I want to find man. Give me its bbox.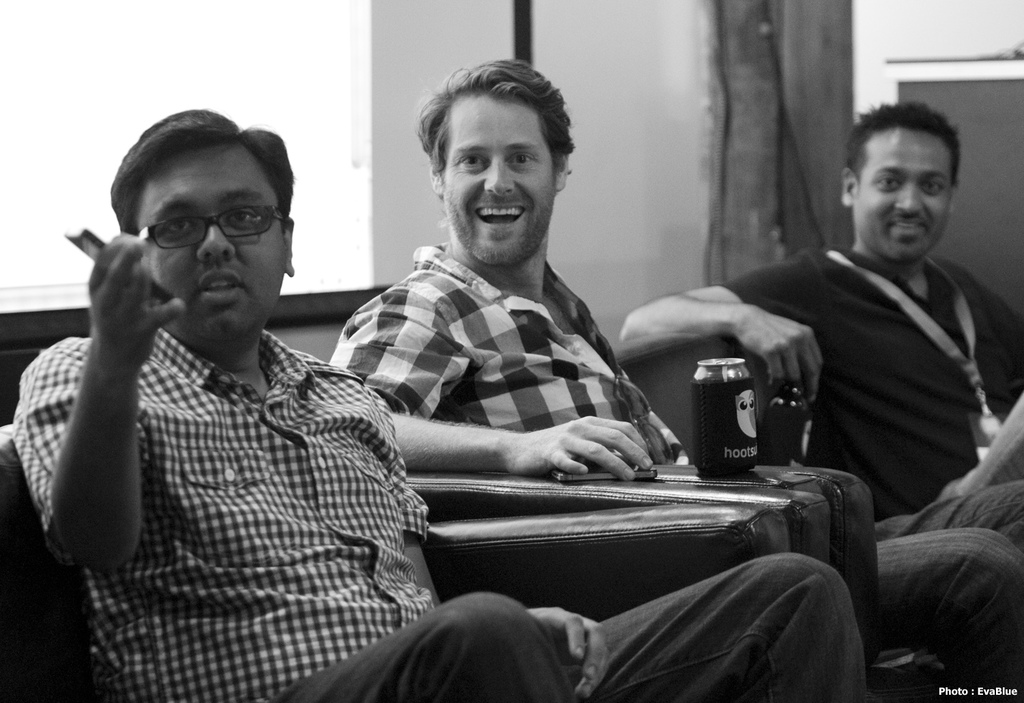
box(623, 99, 1023, 519).
